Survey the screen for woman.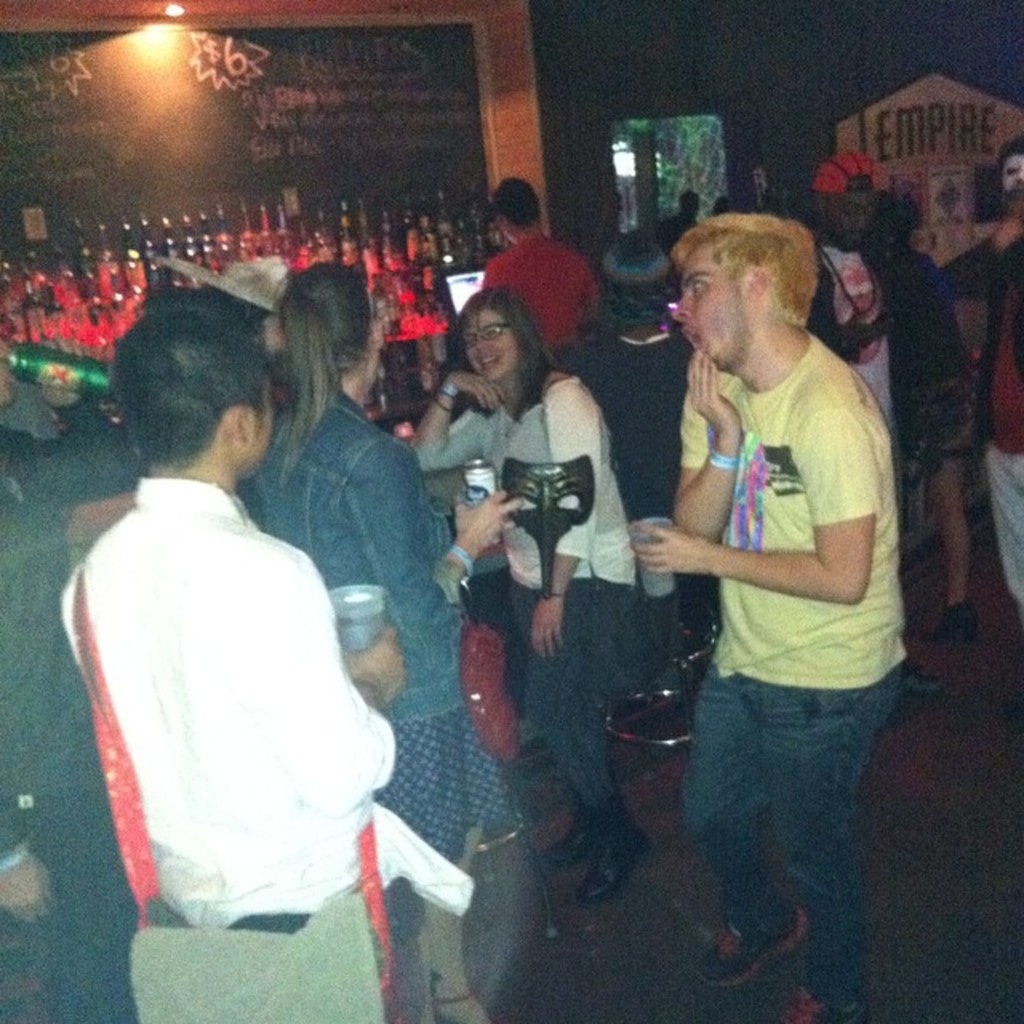
Survey found: left=853, top=190, right=979, bottom=648.
